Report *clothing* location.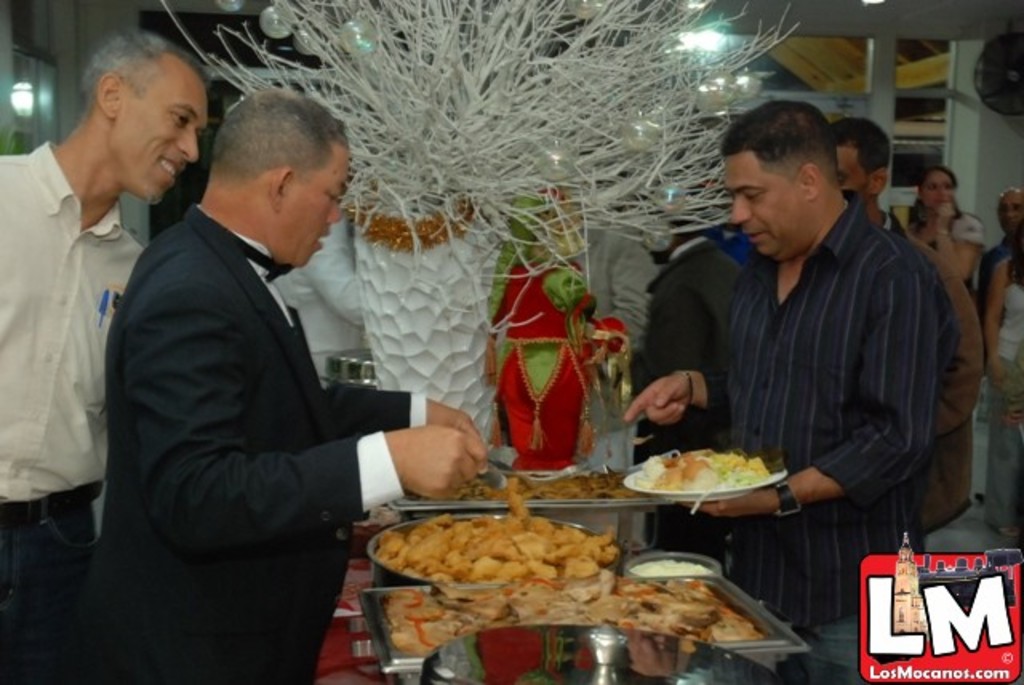
Report: select_region(874, 202, 984, 544).
